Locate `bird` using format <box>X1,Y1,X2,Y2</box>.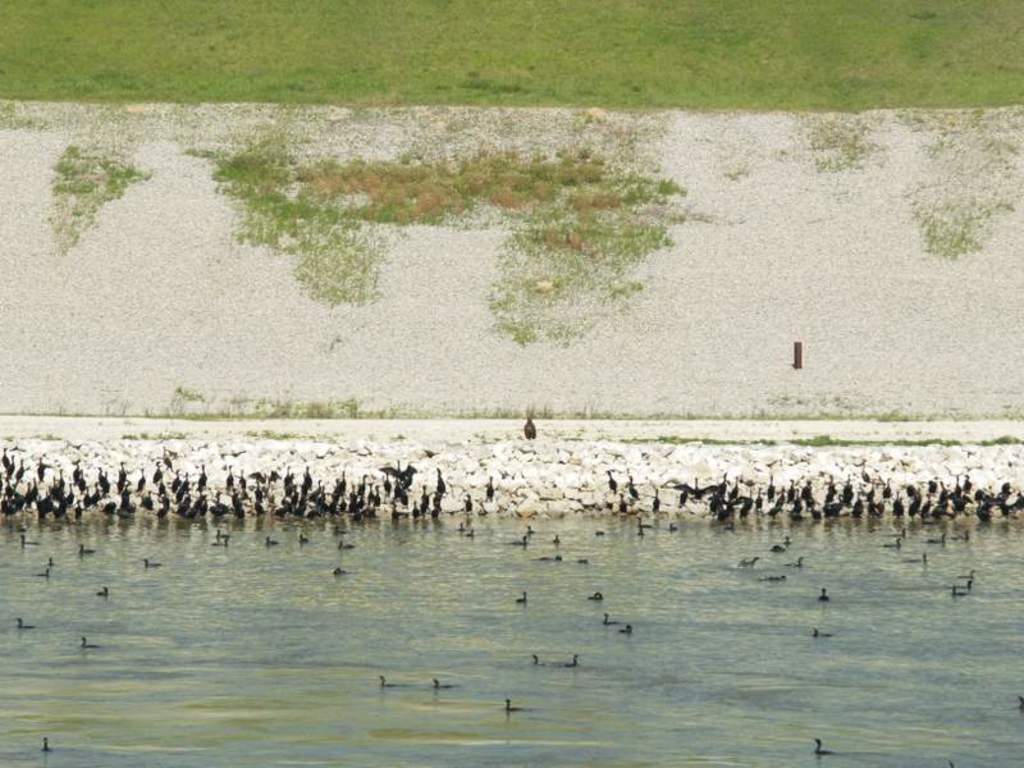
<box>963,570,974,577</box>.
